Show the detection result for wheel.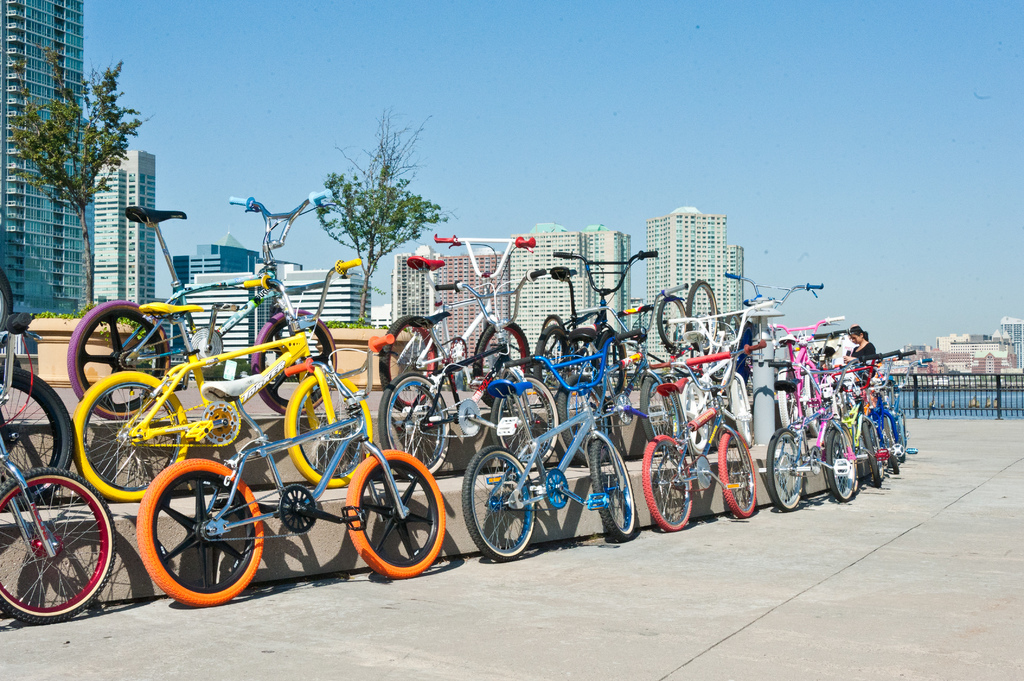
{"left": 862, "top": 423, "right": 879, "bottom": 486}.
